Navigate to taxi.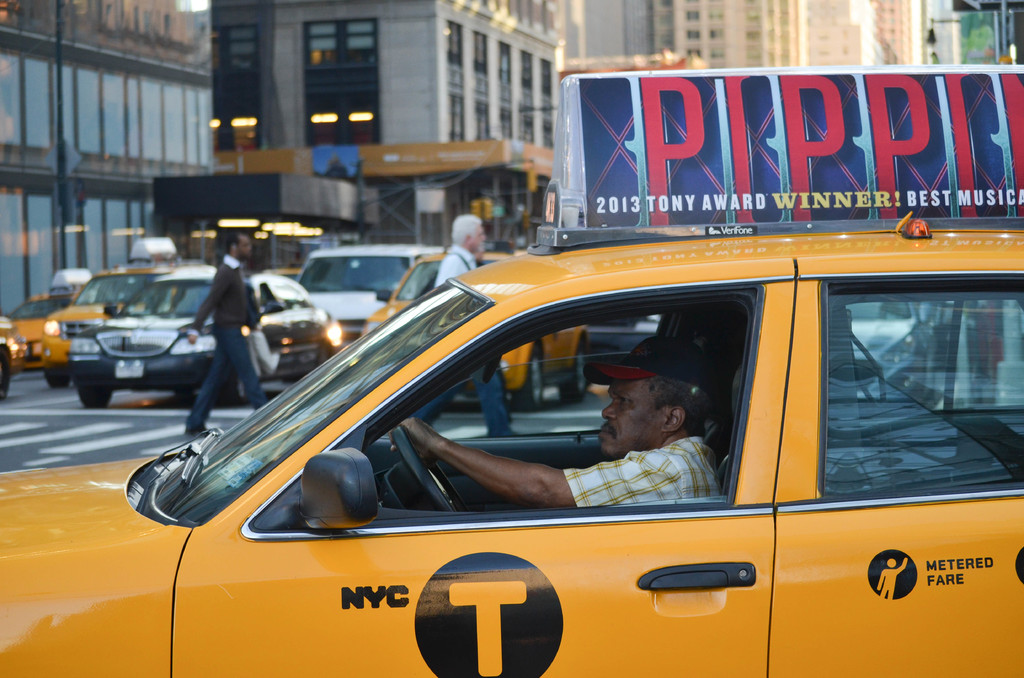
Navigation target: 362, 248, 513, 336.
